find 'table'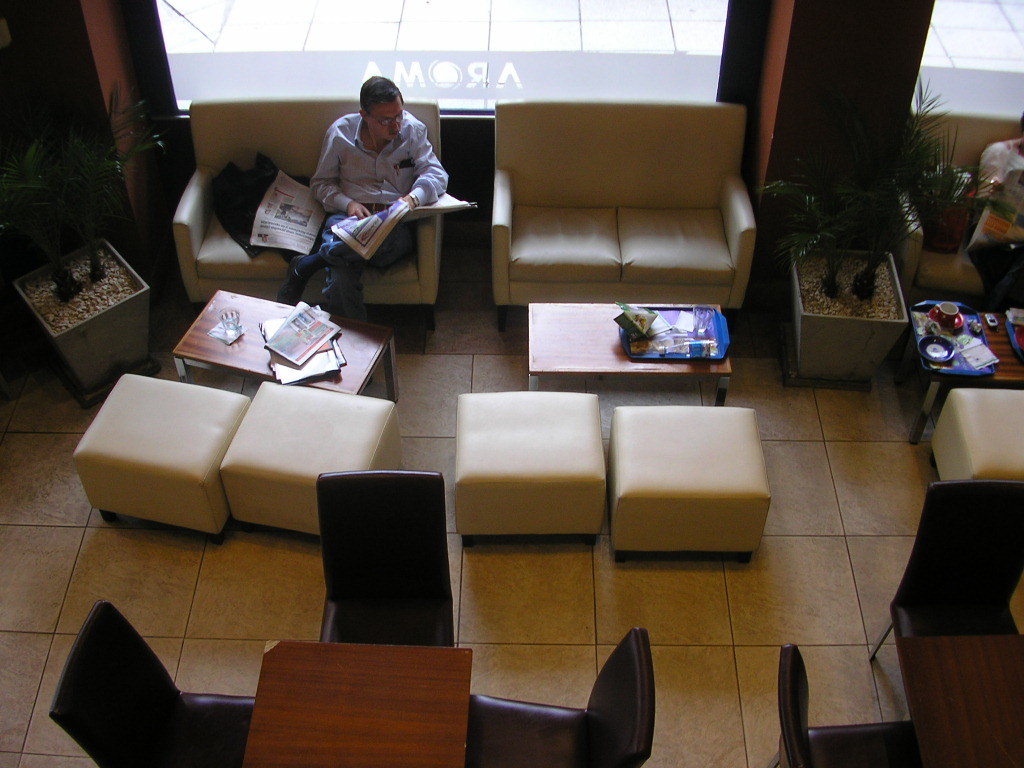
bbox=(913, 306, 1023, 446)
